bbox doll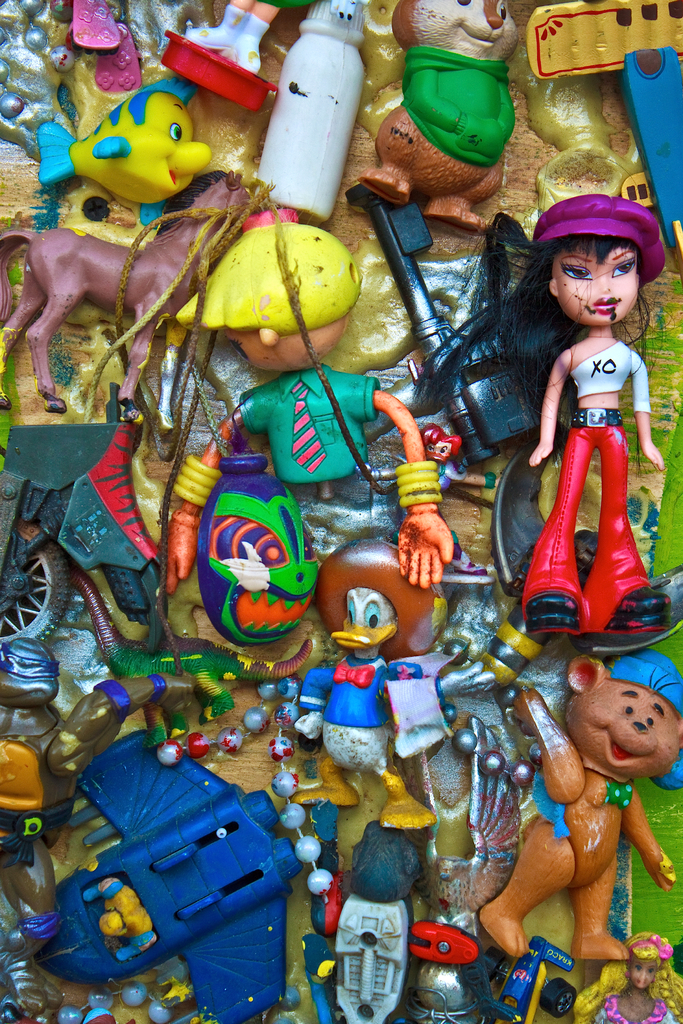
select_region(397, 906, 463, 996)
